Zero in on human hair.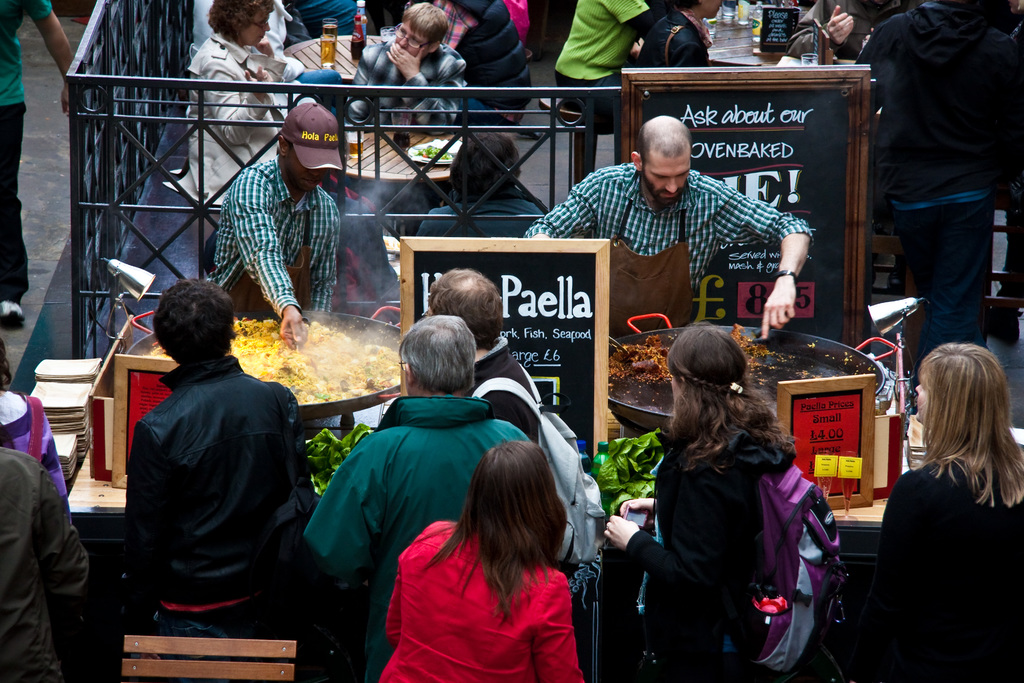
Zeroed in: (397, 2, 447, 58).
